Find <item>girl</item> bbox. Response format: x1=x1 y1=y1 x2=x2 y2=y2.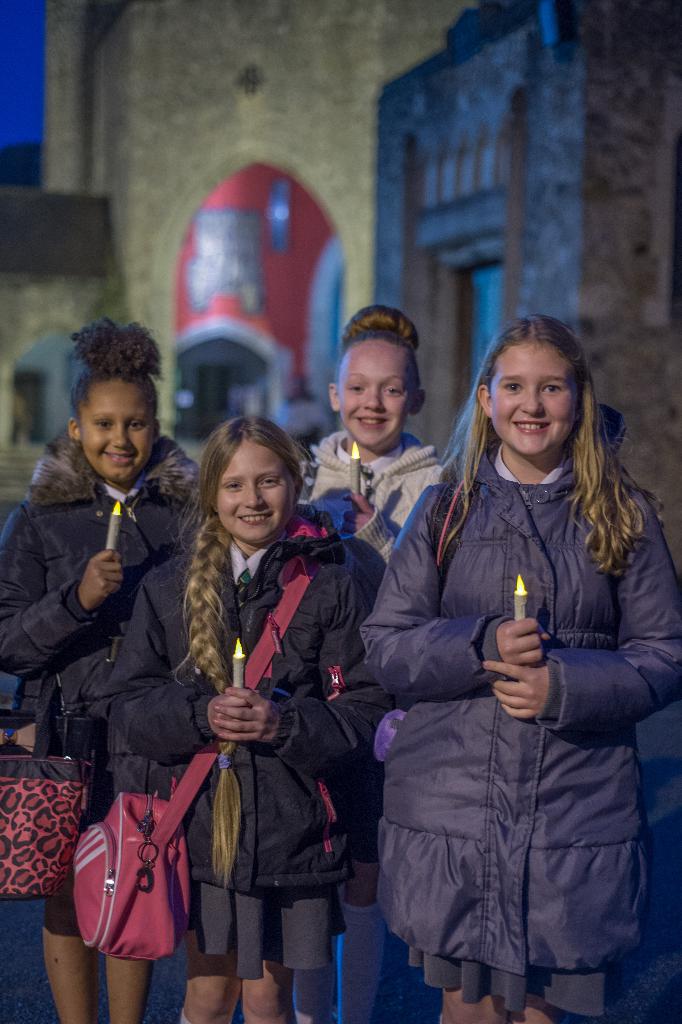
x1=0 y1=321 x2=214 y2=1023.
